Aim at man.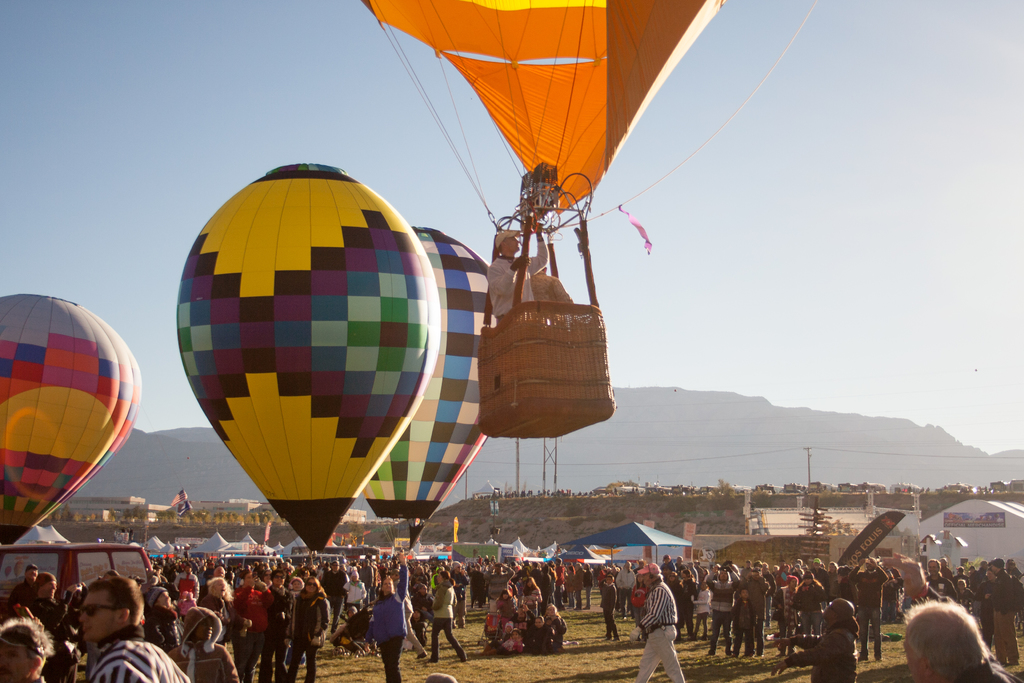
Aimed at select_region(231, 570, 278, 682).
